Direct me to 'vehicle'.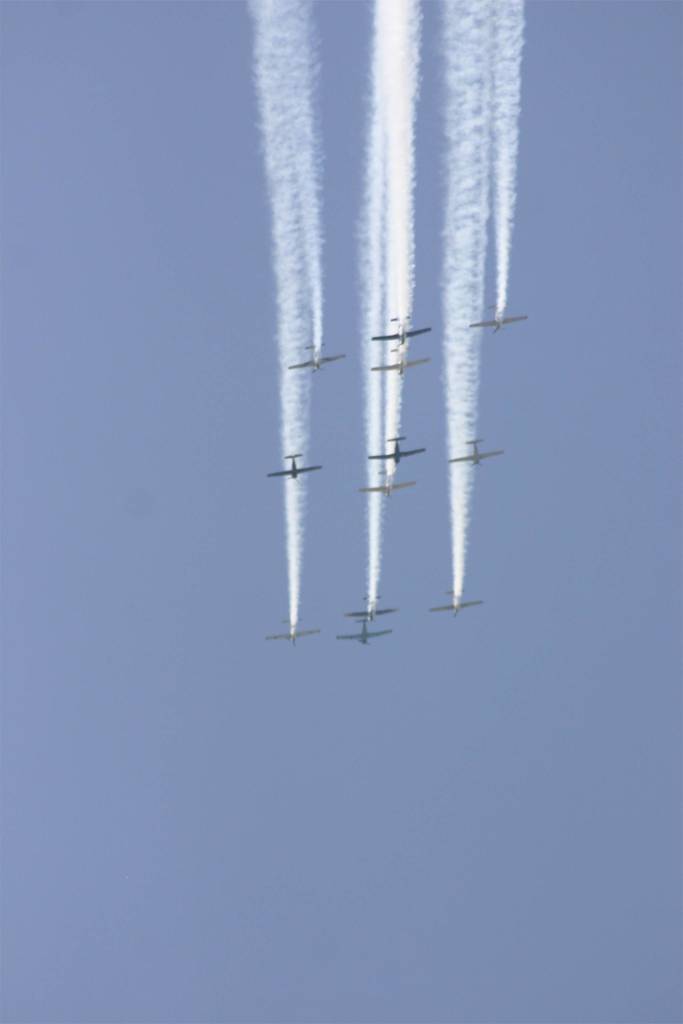
Direction: Rect(359, 430, 425, 465).
